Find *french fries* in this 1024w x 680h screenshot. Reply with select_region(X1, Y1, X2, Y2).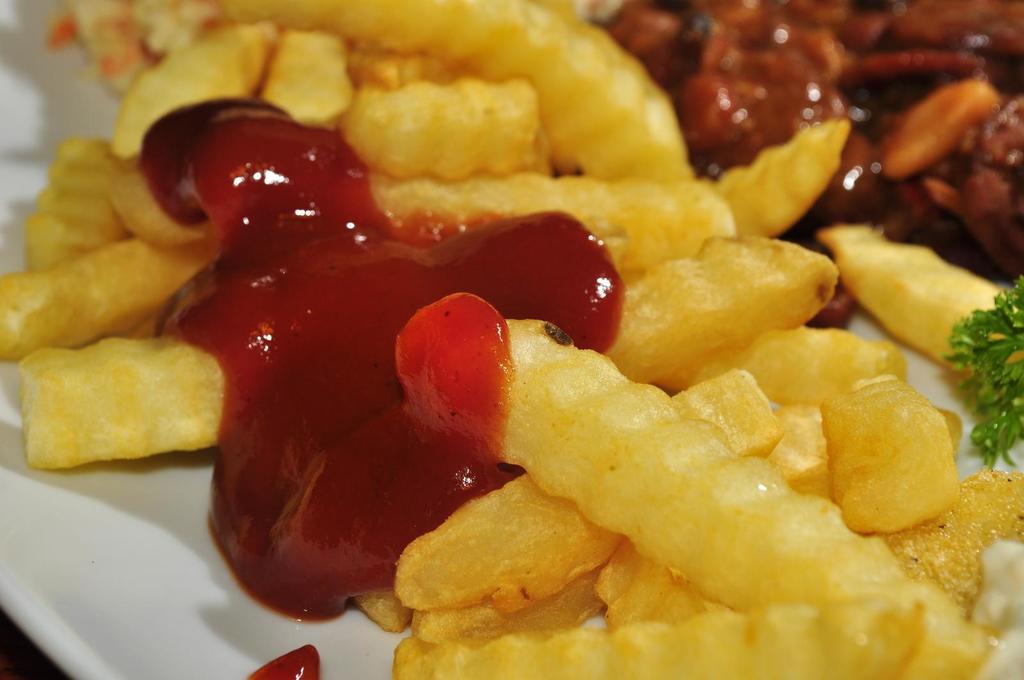
select_region(597, 231, 846, 377).
